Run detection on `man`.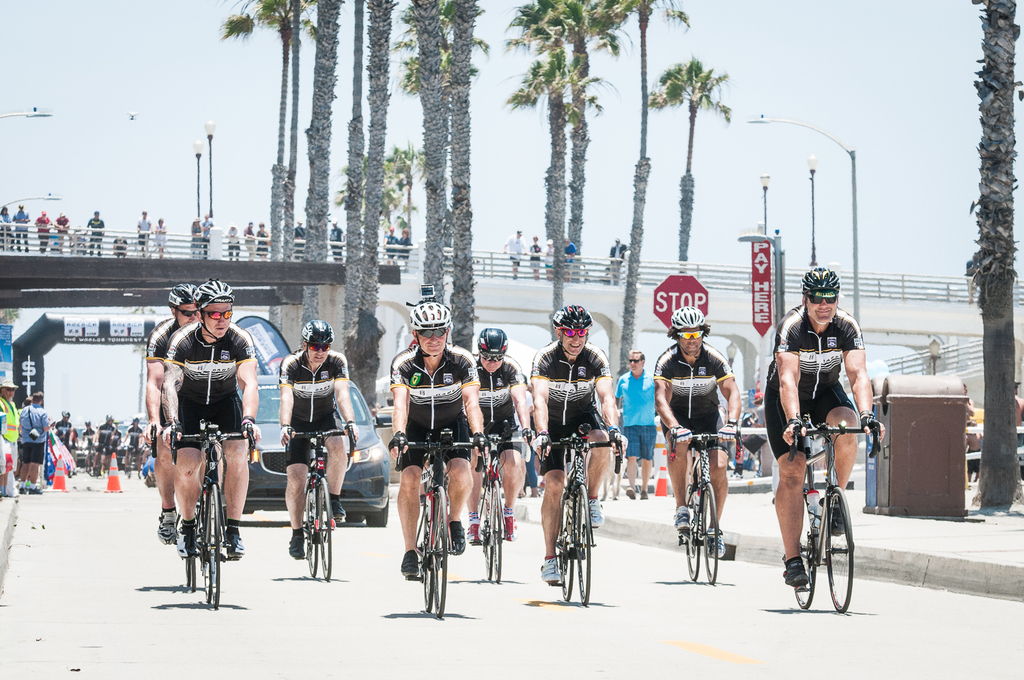
Result: Rect(609, 239, 627, 283).
